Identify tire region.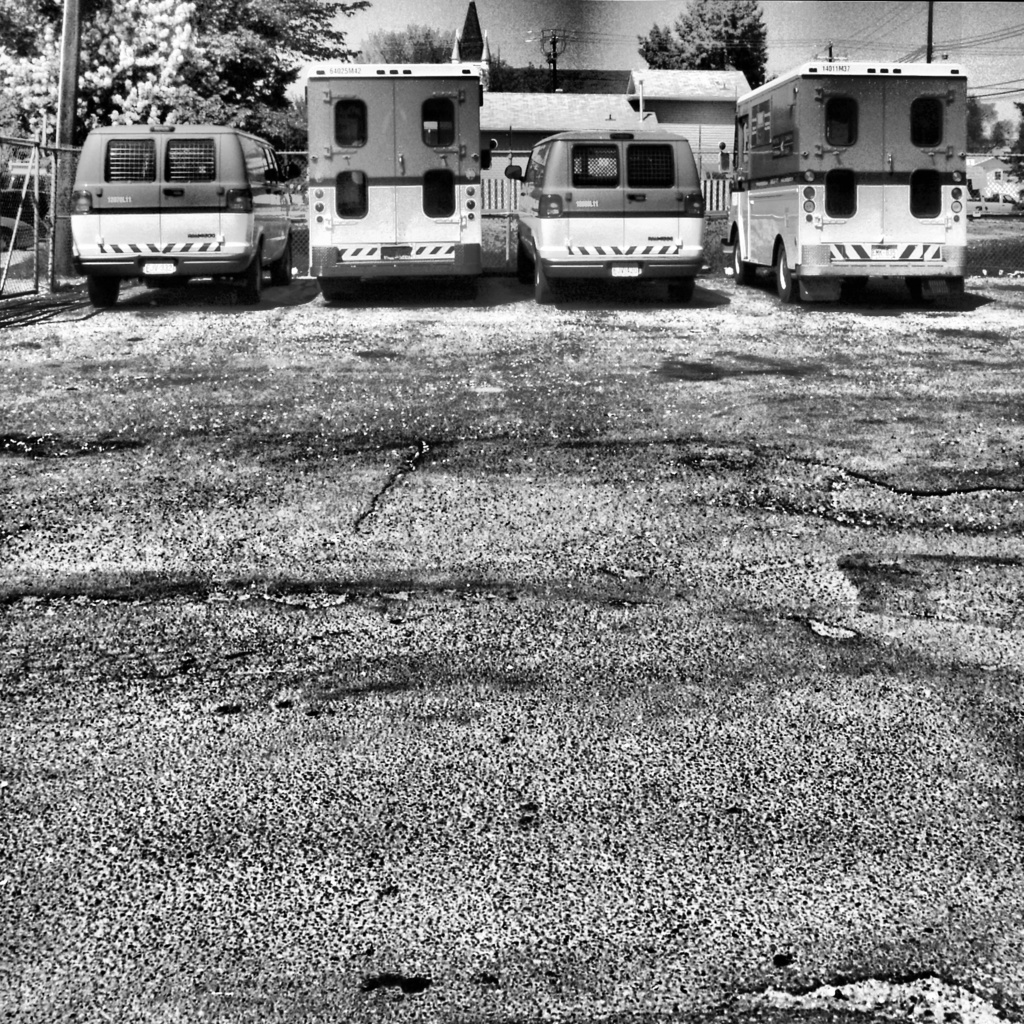
Region: BBox(532, 253, 557, 300).
